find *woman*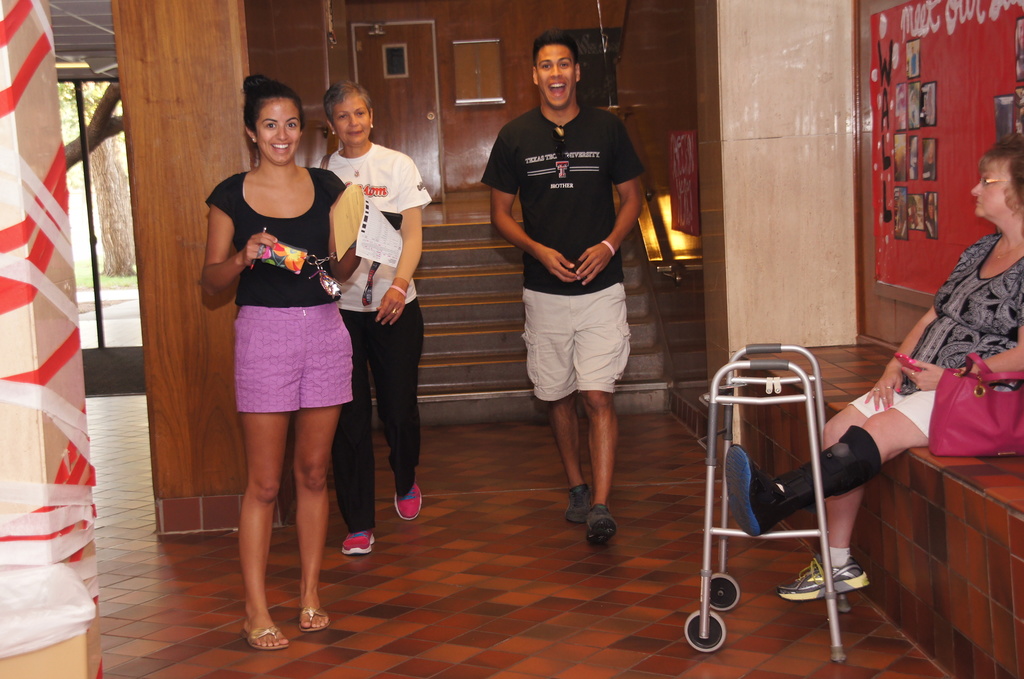
<region>308, 78, 430, 557</region>
